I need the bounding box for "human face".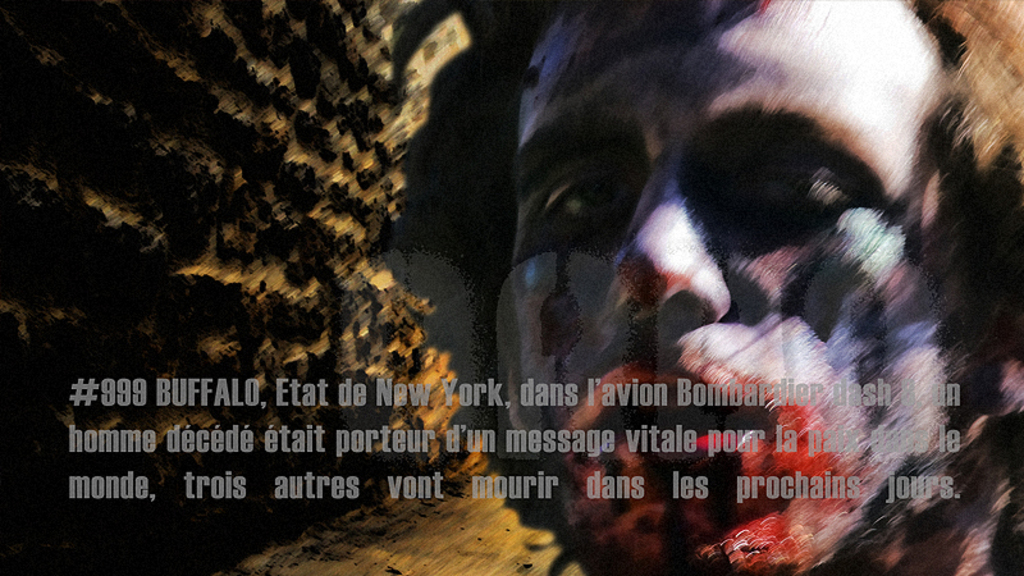
Here it is: locate(495, 0, 947, 575).
